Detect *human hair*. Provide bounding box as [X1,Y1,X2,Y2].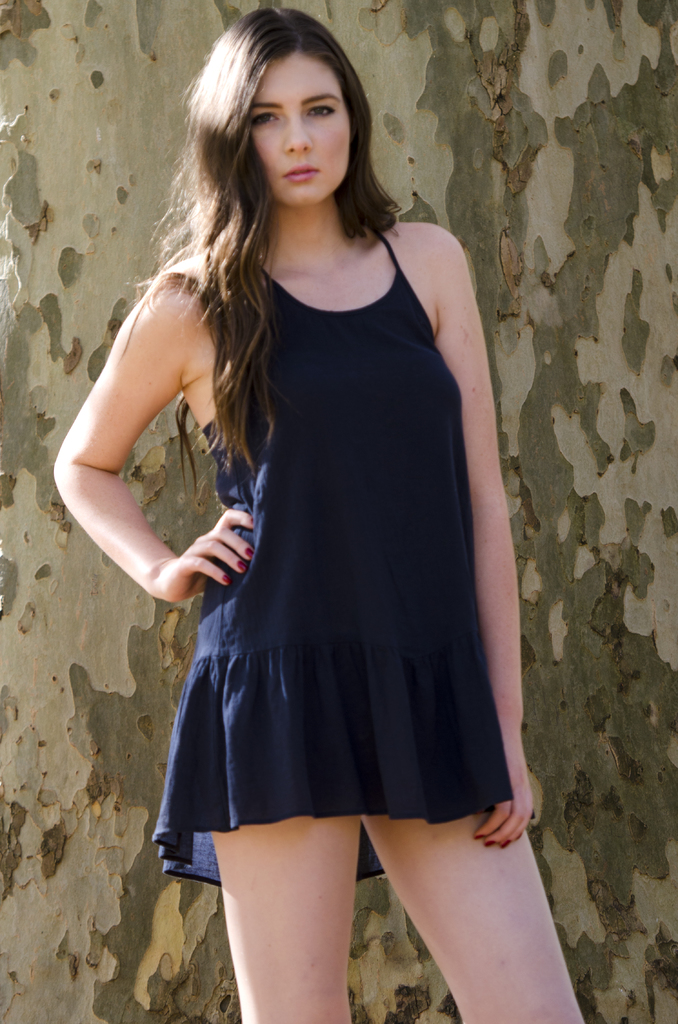
[150,10,404,339].
